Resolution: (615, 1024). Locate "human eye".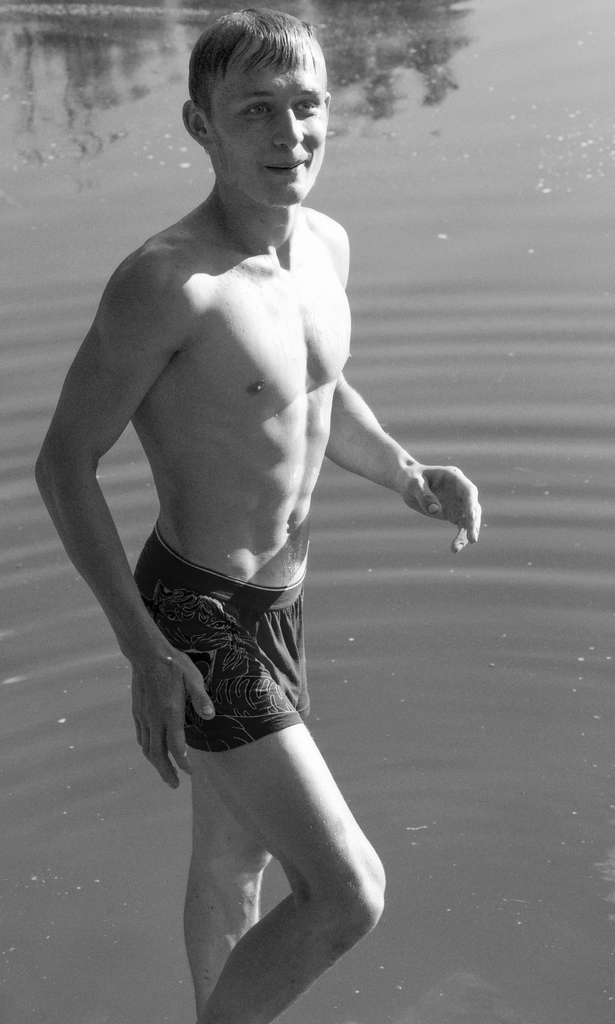
240 99 275 121.
